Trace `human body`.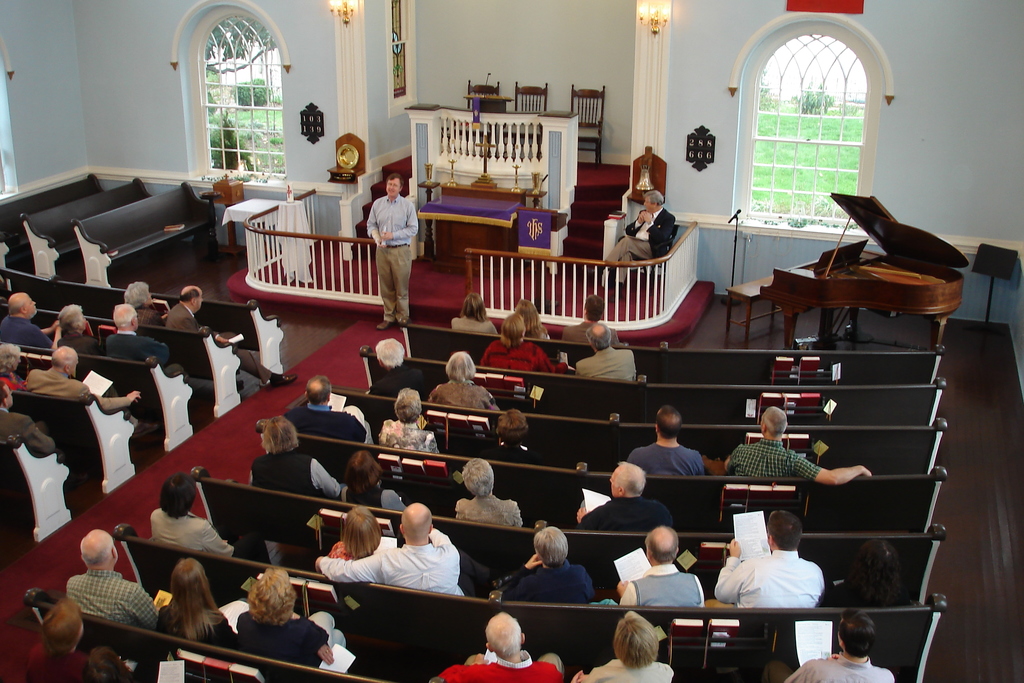
Traced to [x1=159, y1=296, x2=297, y2=391].
